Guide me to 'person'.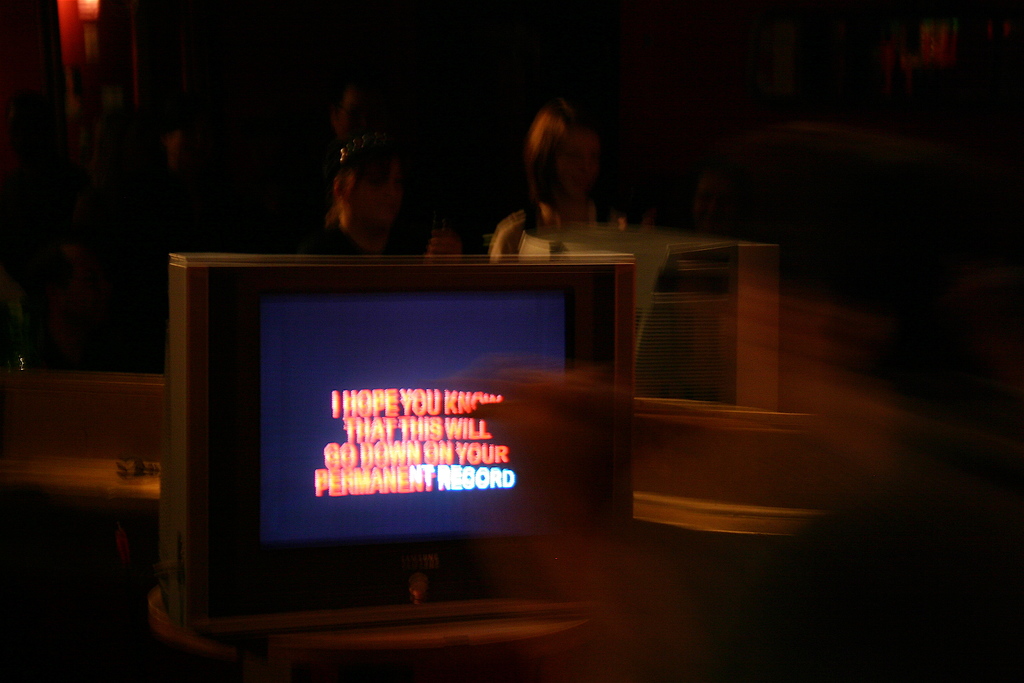
Guidance: bbox=[306, 106, 420, 265].
